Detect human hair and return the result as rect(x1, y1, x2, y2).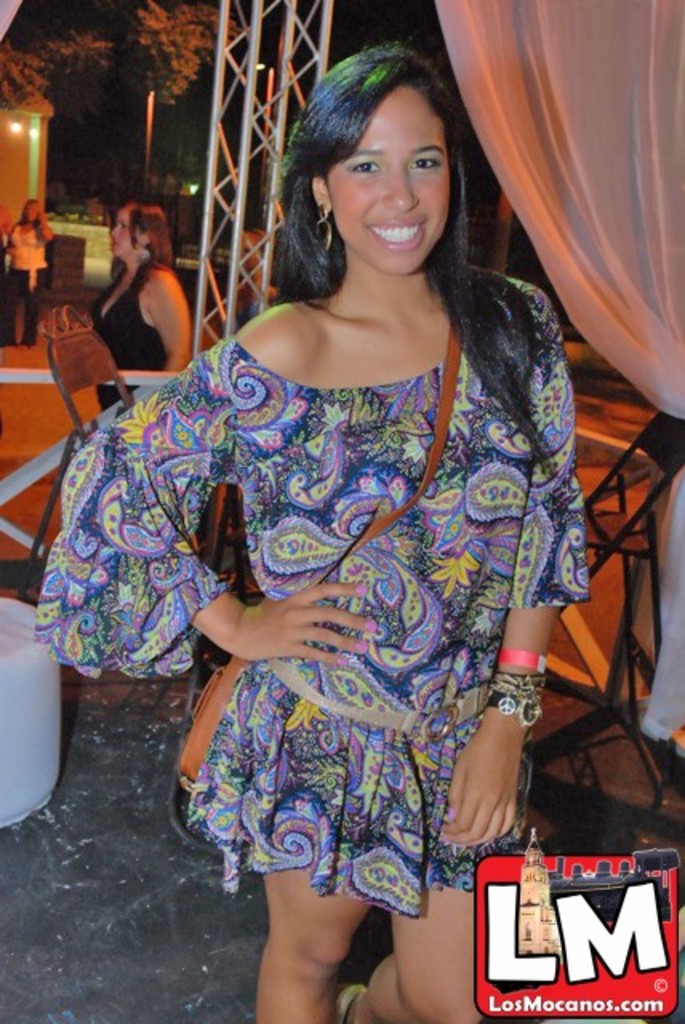
rect(269, 45, 563, 474).
